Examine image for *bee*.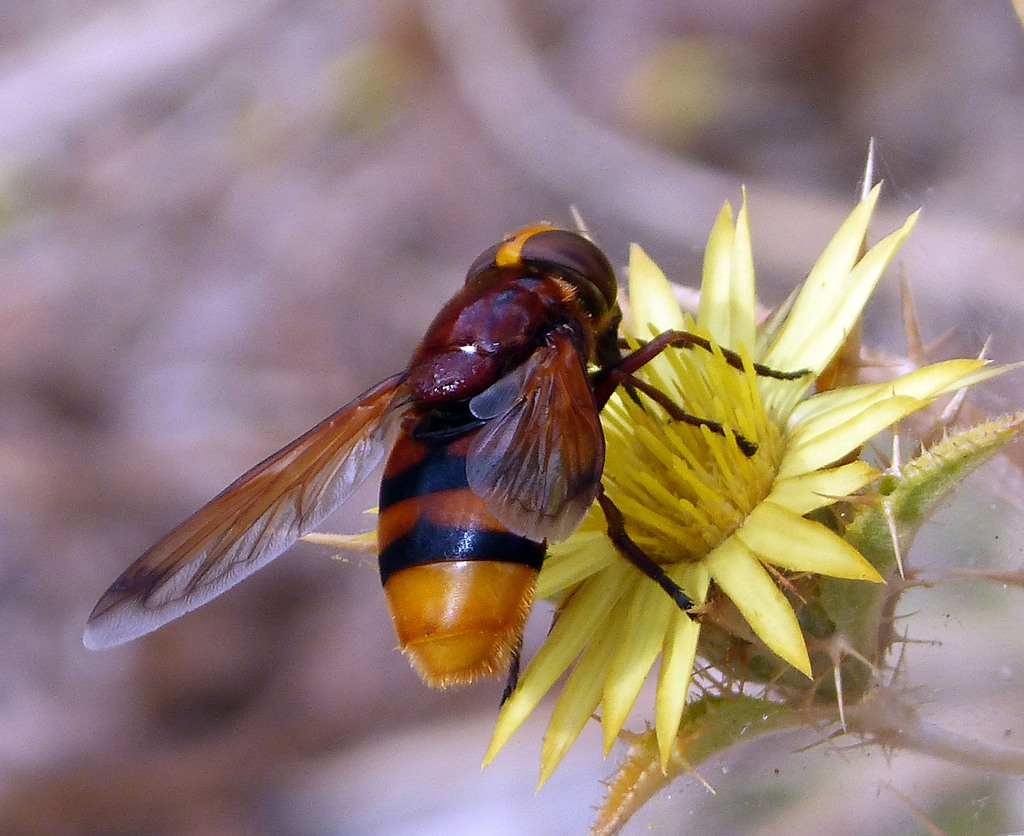
Examination result: (left=84, top=220, right=814, bottom=714).
